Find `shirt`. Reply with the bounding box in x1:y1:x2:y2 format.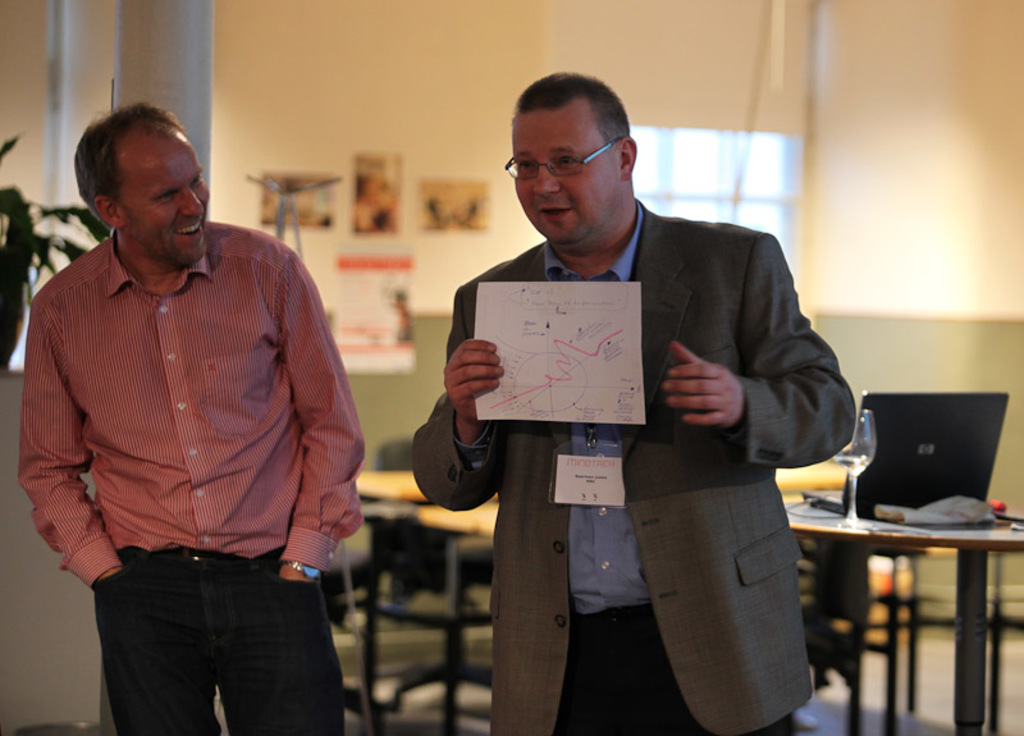
543:200:652:618.
